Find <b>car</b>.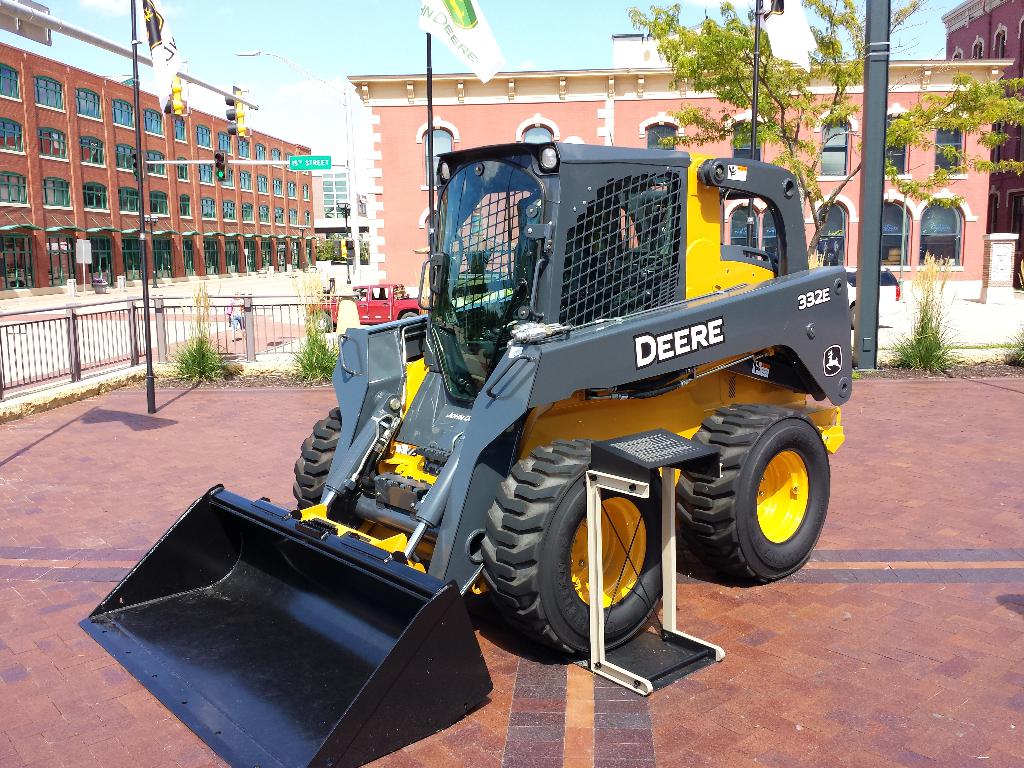
box(842, 266, 900, 330).
